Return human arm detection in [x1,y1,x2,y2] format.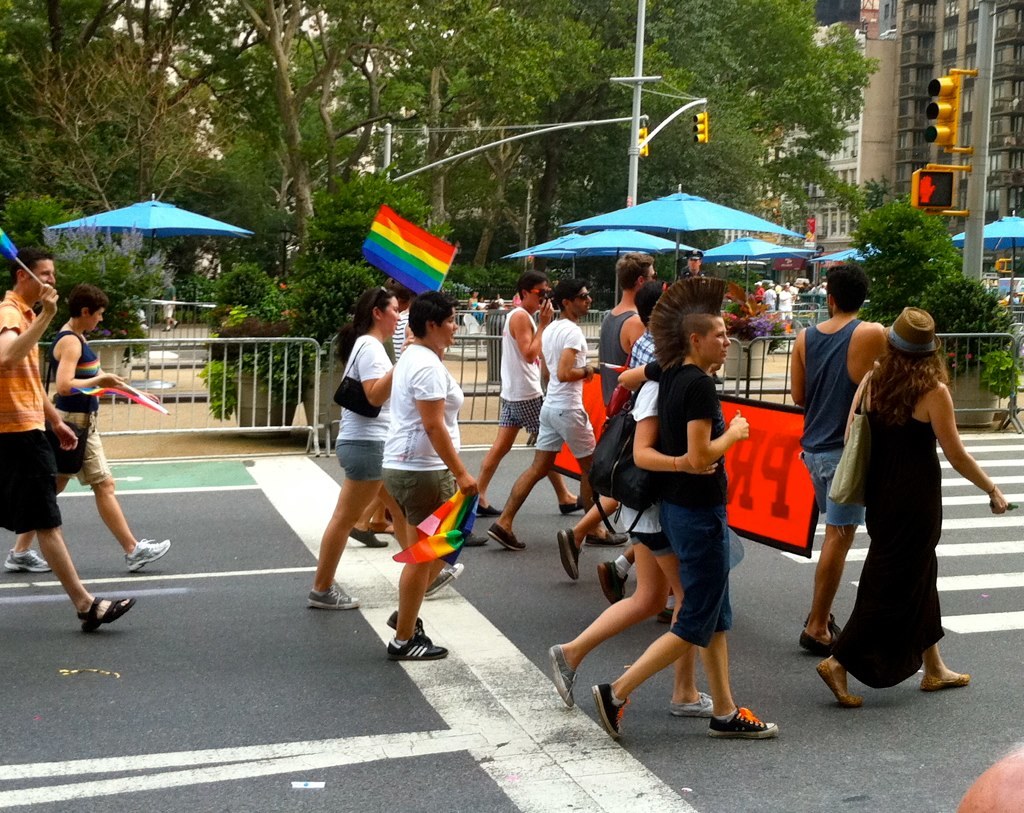
[353,338,397,407].
